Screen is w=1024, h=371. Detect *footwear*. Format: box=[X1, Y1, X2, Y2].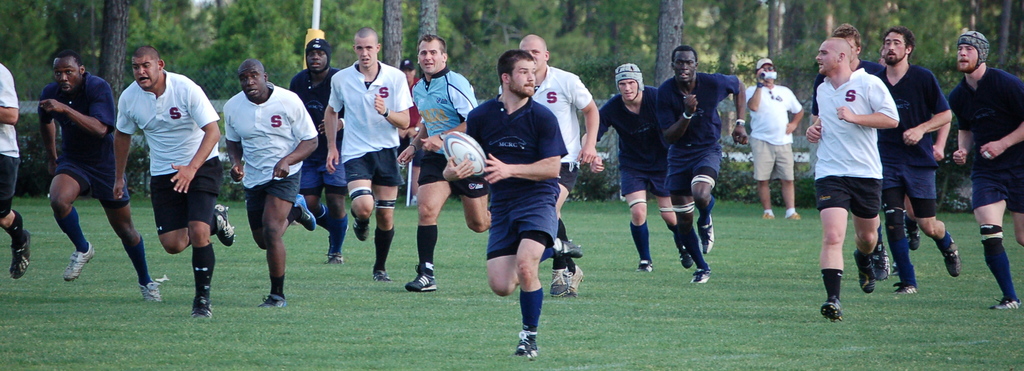
box=[66, 240, 97, 284].
